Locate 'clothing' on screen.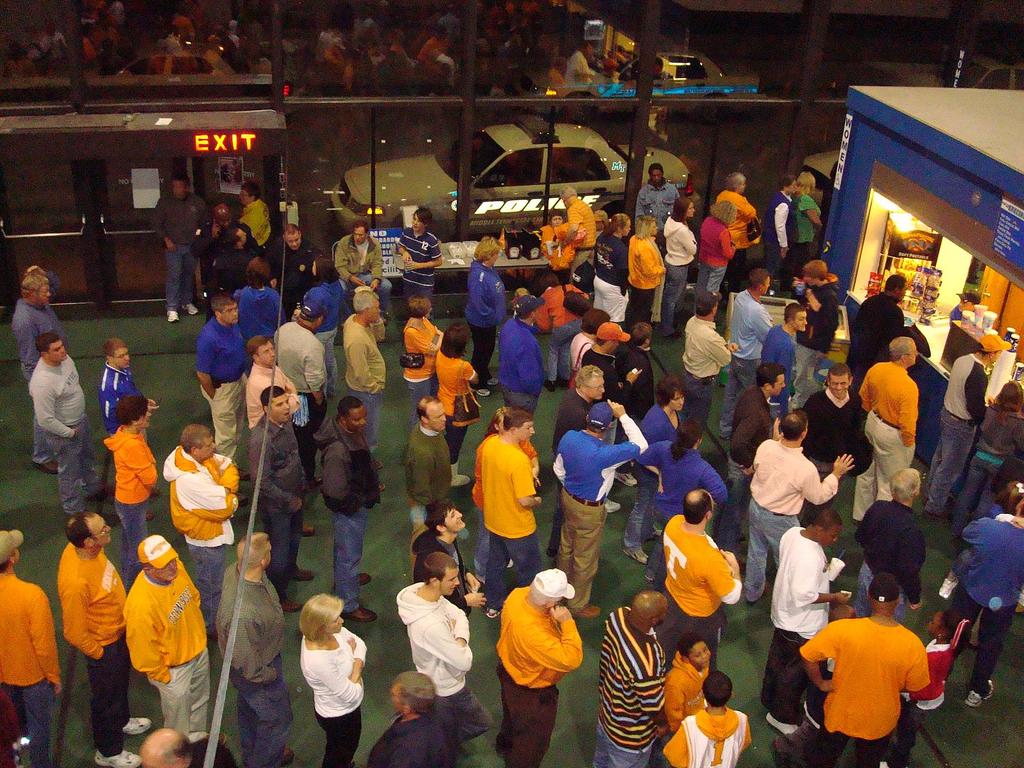
On screen at 657 647 702 737.
